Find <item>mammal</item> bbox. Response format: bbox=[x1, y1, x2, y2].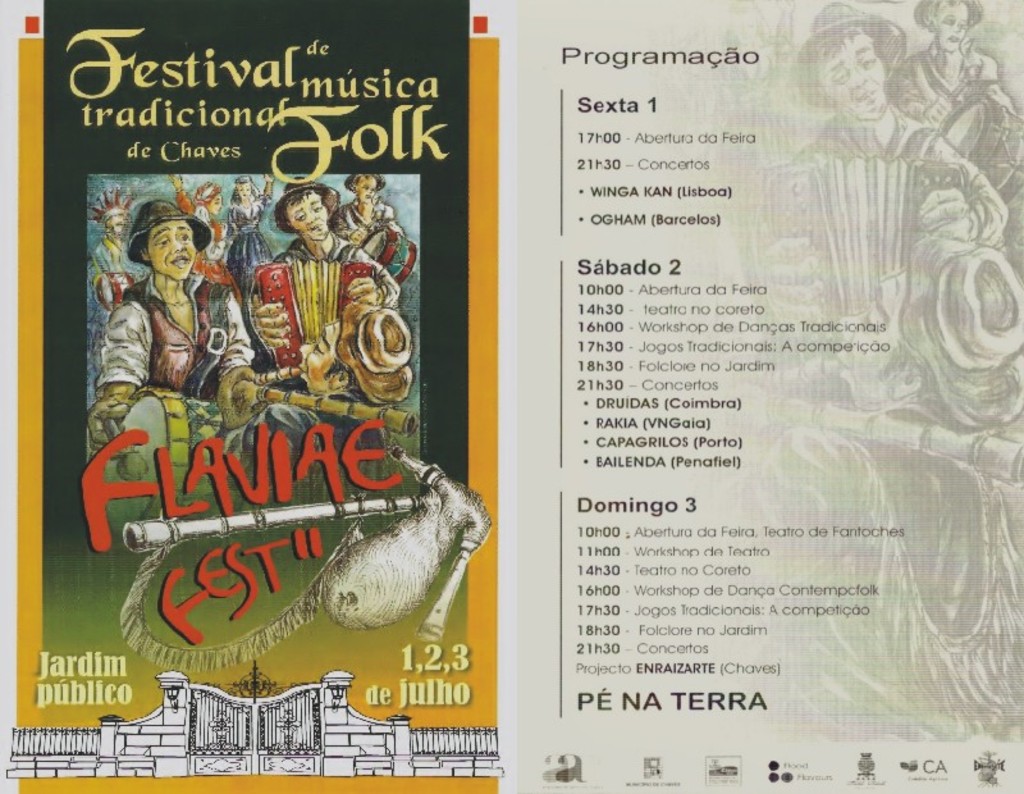
bbox=[96, 215, 238, 421].
